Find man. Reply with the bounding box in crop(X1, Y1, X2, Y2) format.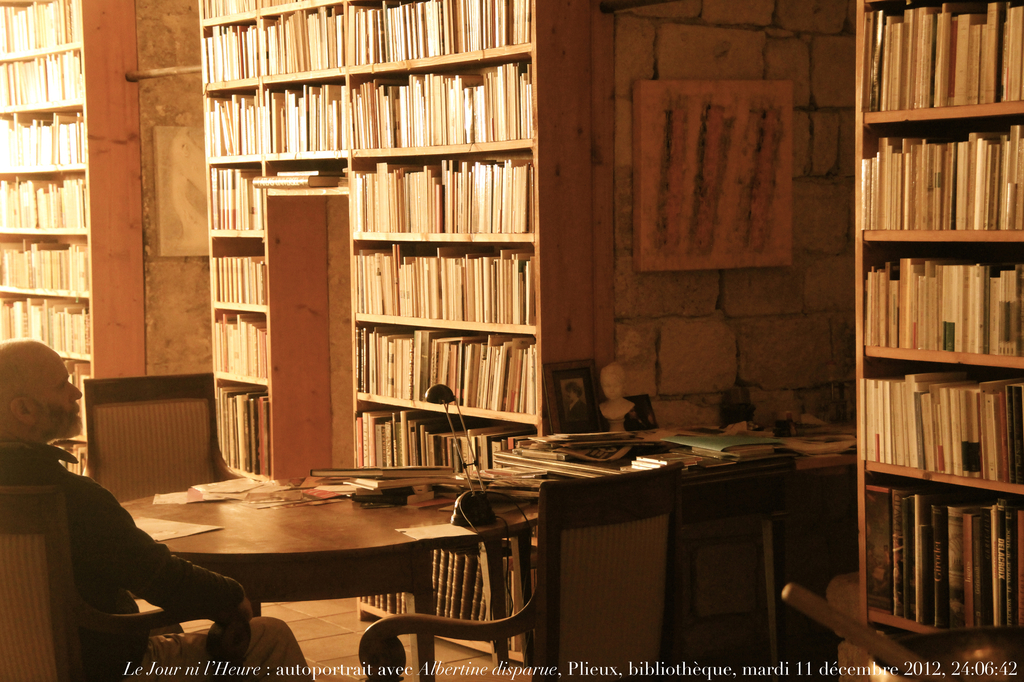
crop(17, 373, 269, 669).
